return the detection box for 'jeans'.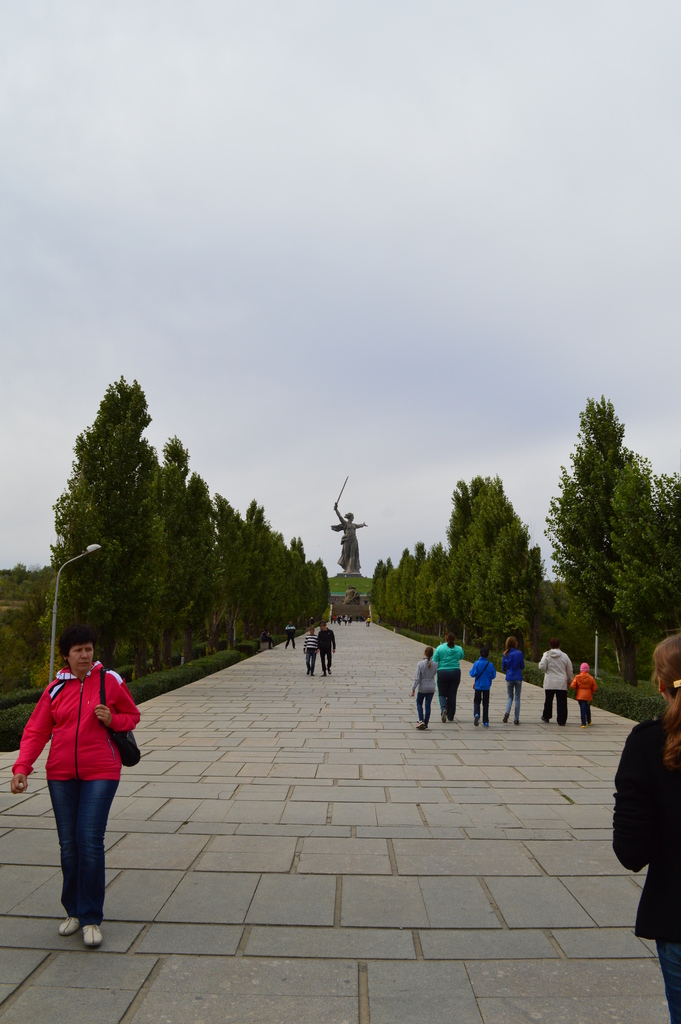
left=36, top=776, right=113, bottom=928.
